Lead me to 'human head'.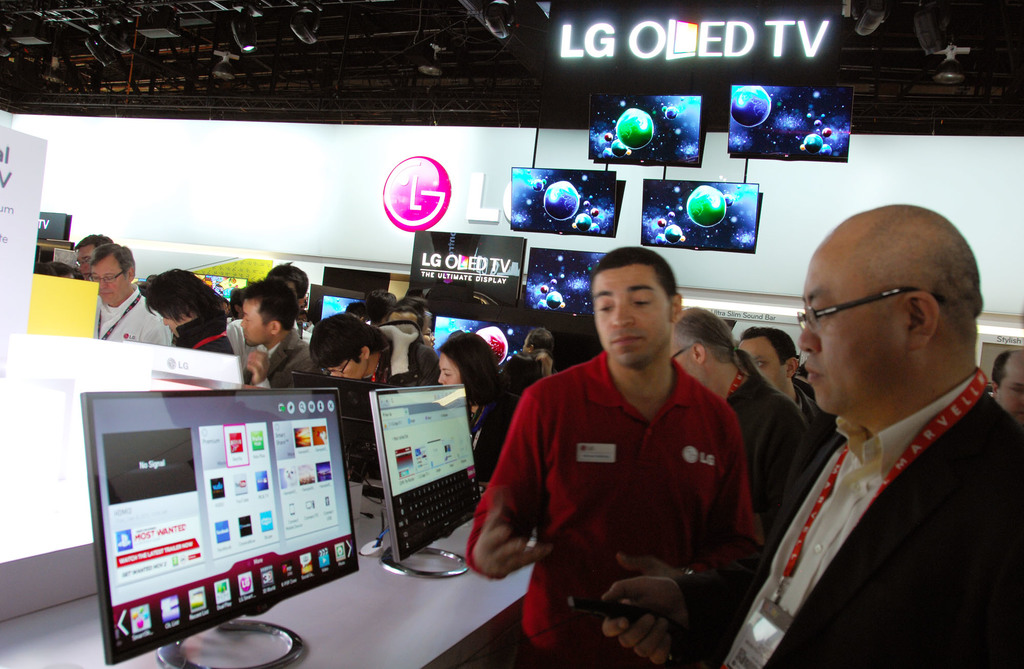
Lead to Rect(390, 305, 420, 332).
